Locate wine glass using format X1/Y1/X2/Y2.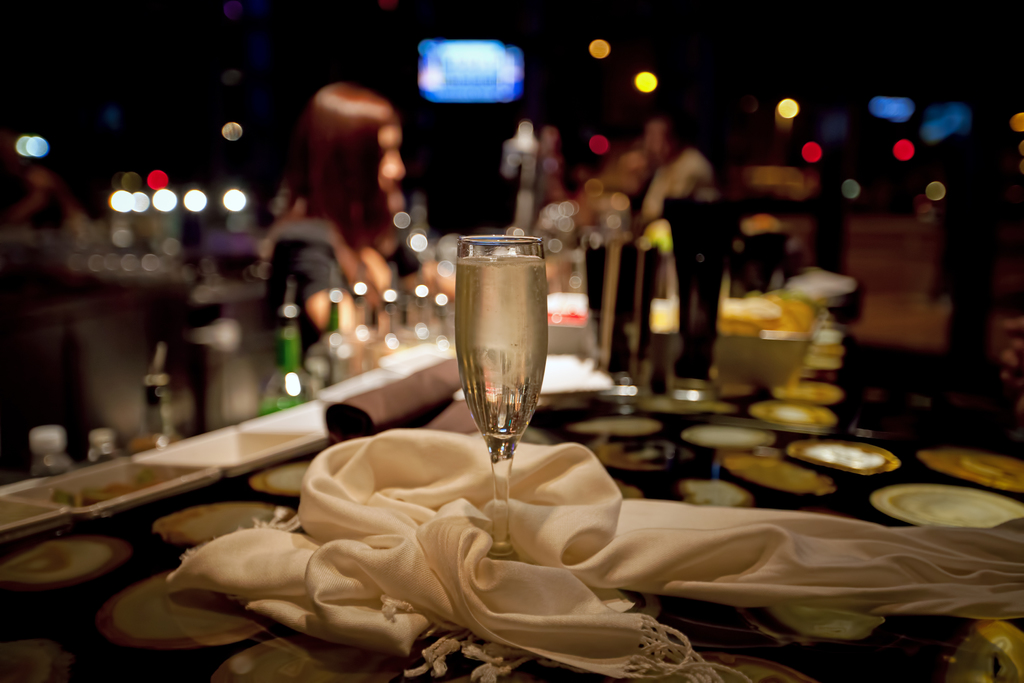
455/235/545/567.
